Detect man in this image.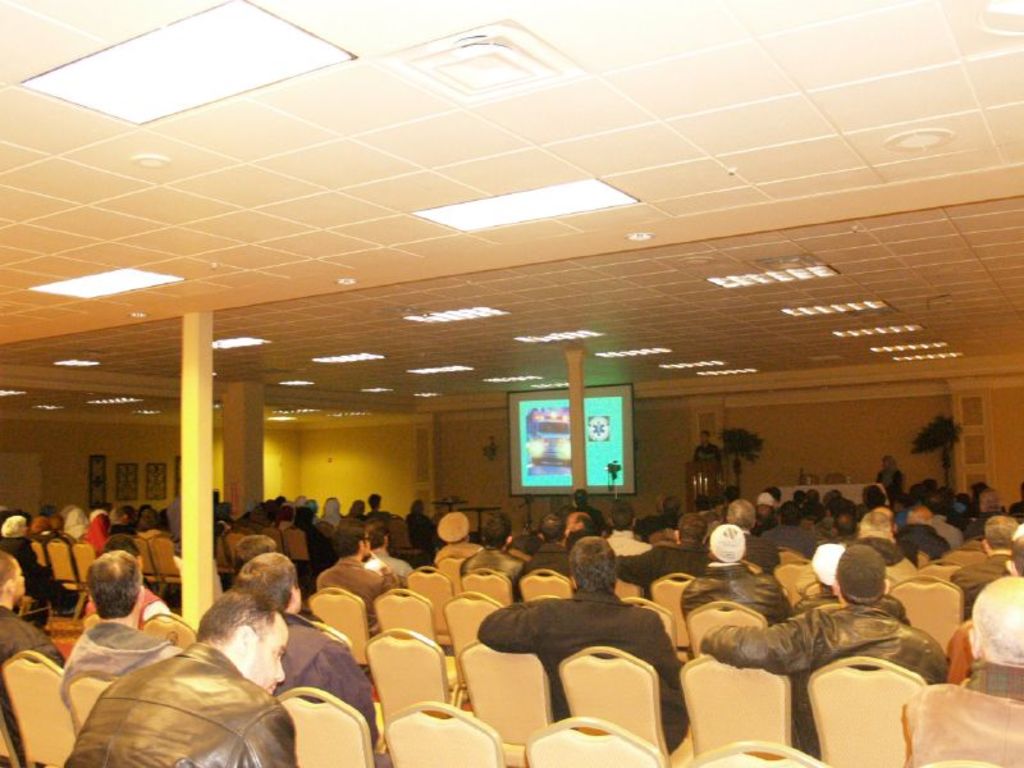
Detection: [x1=84, y1=534, x2=172, y2=627].
